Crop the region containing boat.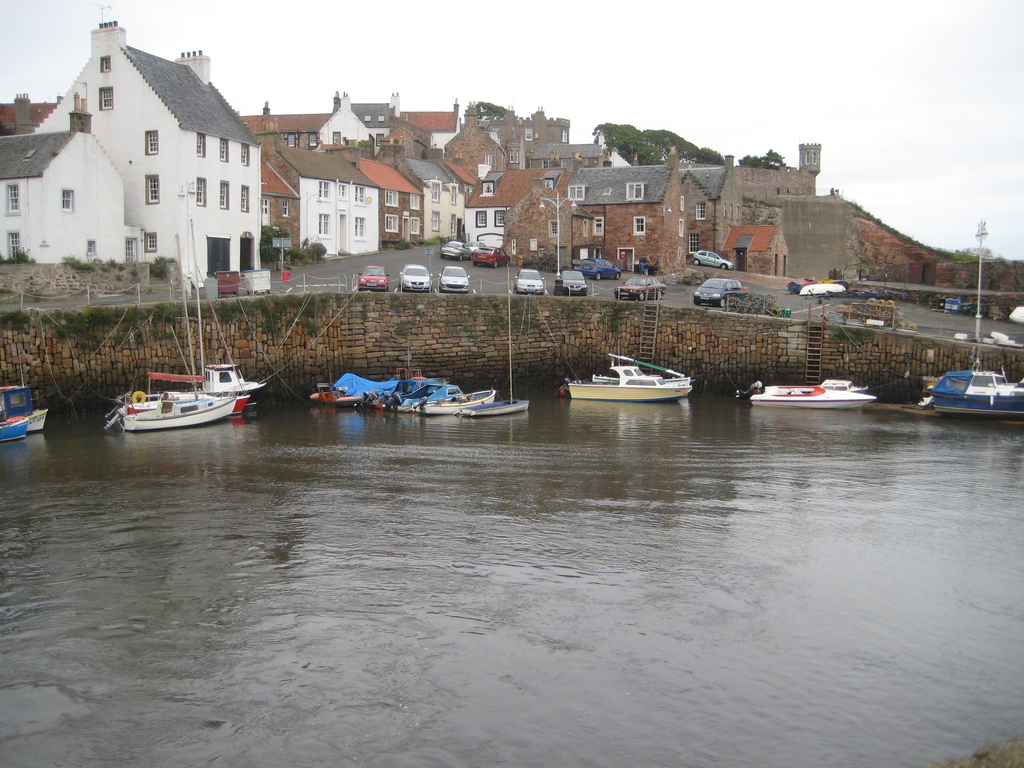
Crop region: (335, 368, 397, 392).
